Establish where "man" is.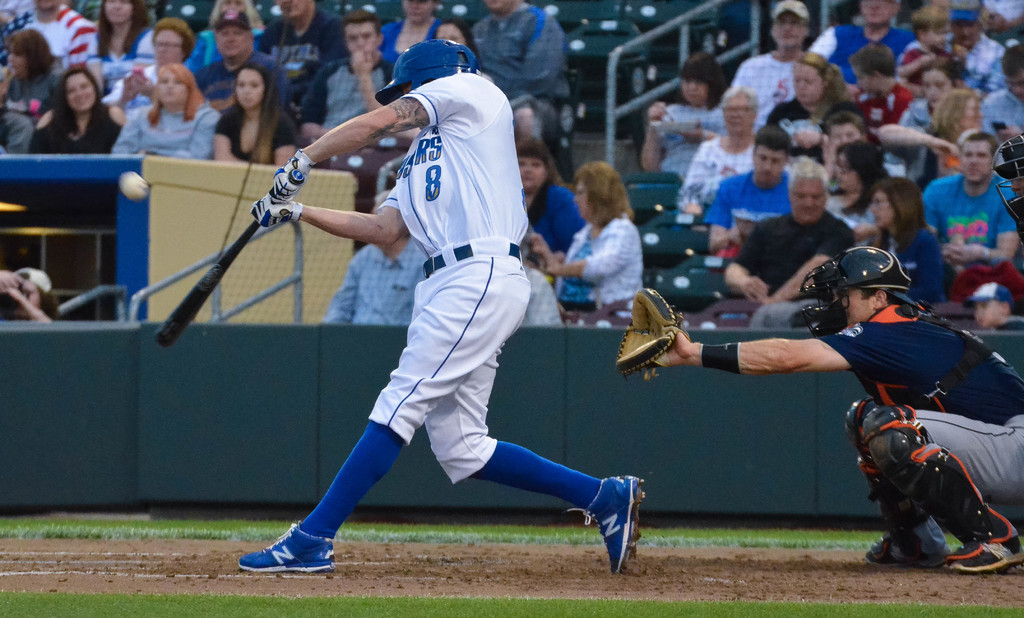
Established at (x1=929, y1=133, x2=1023, y2=303).
